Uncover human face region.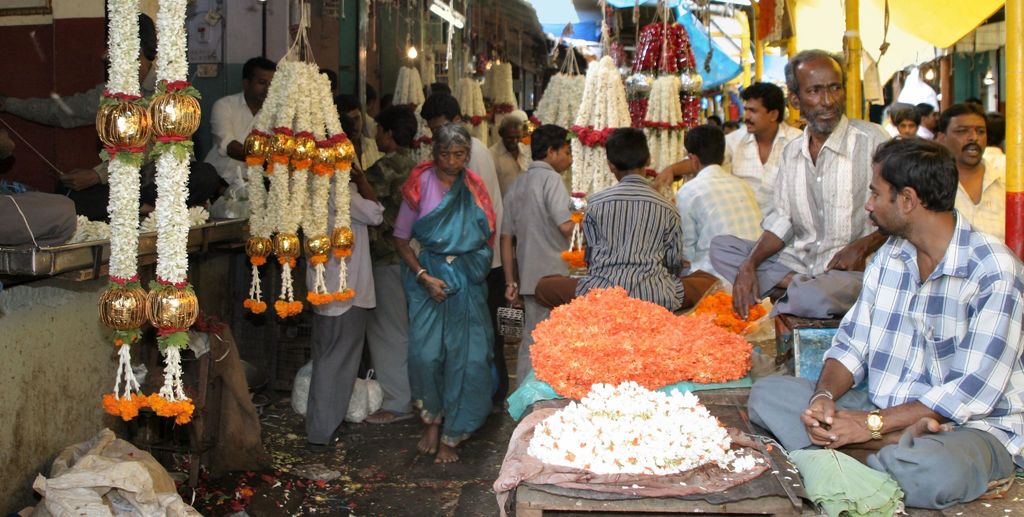
Uncovered: box=[897, 114, 920, 147].
